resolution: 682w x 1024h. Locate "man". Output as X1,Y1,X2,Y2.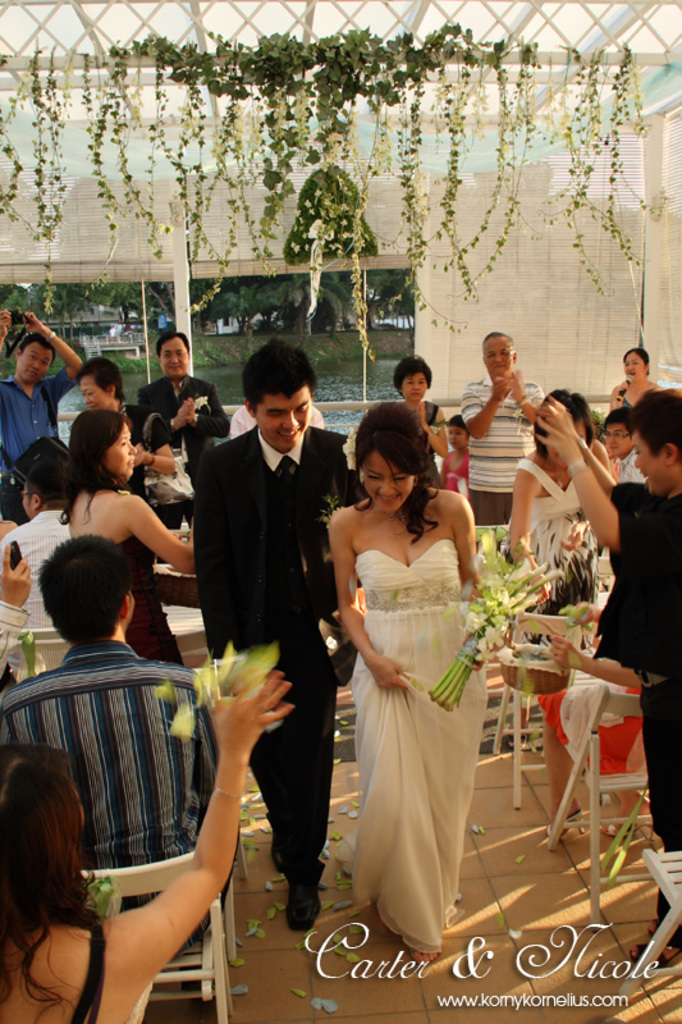
512,376,681,959.
